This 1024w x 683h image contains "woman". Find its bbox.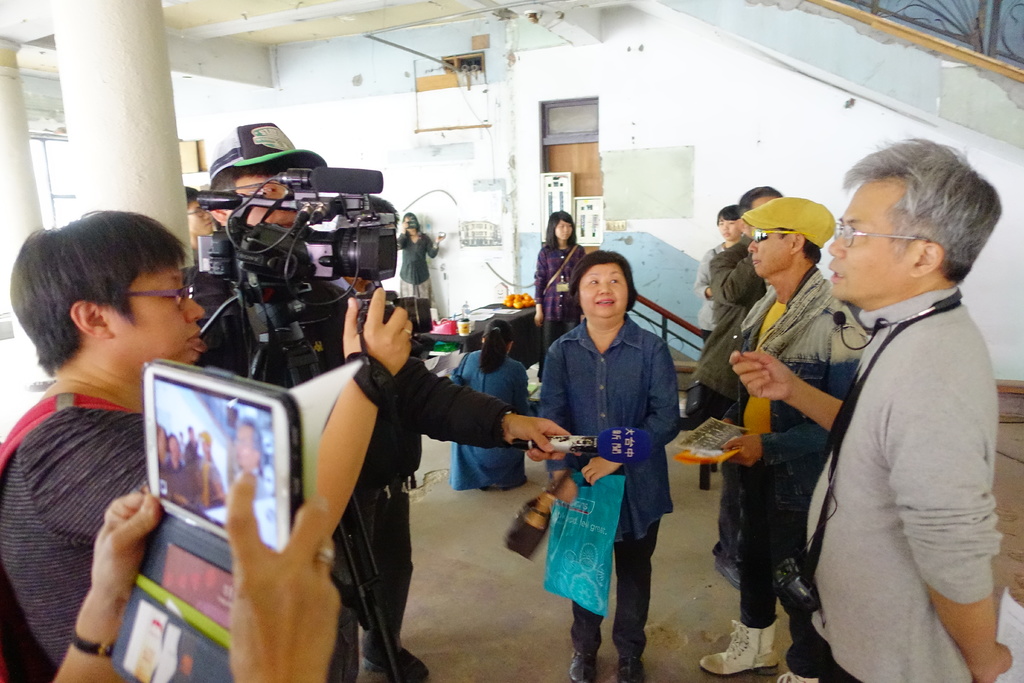
<box>0,205,410,682</box>.
